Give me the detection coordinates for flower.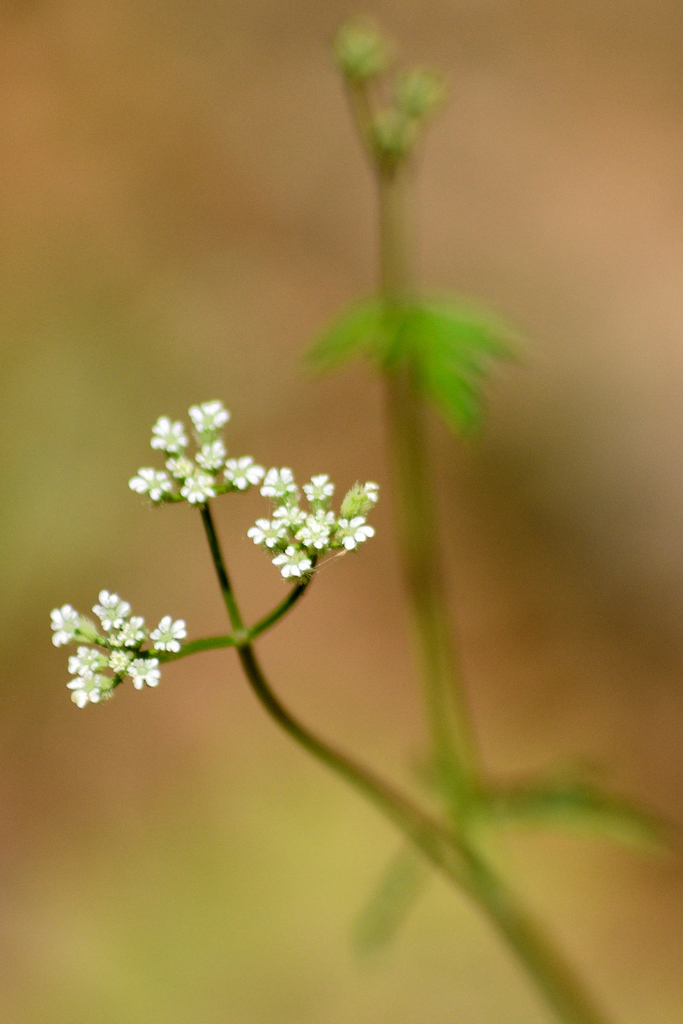
BBox(121, 652, 163, 694).
